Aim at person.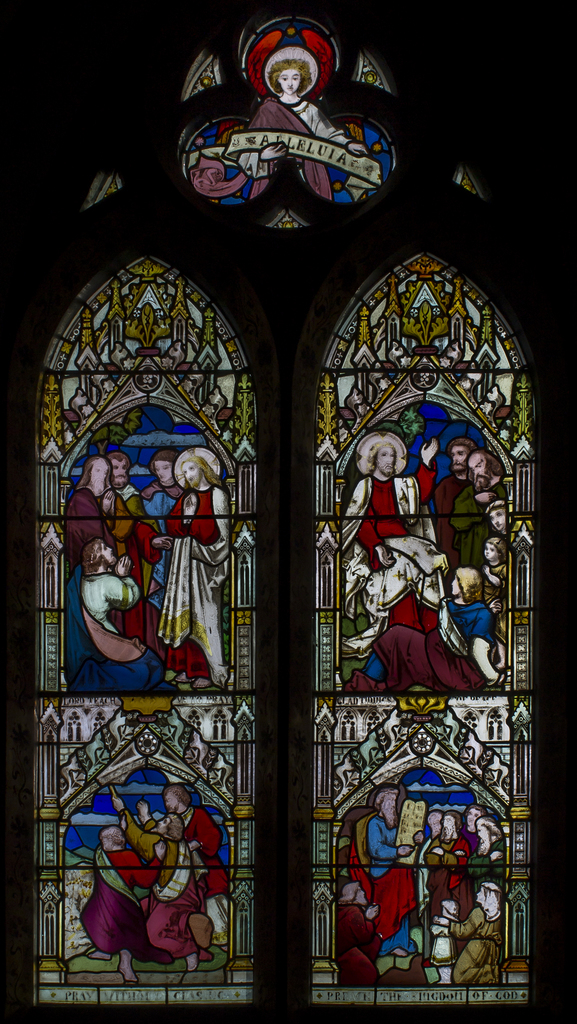
Aimed at 471/808/504/881.
